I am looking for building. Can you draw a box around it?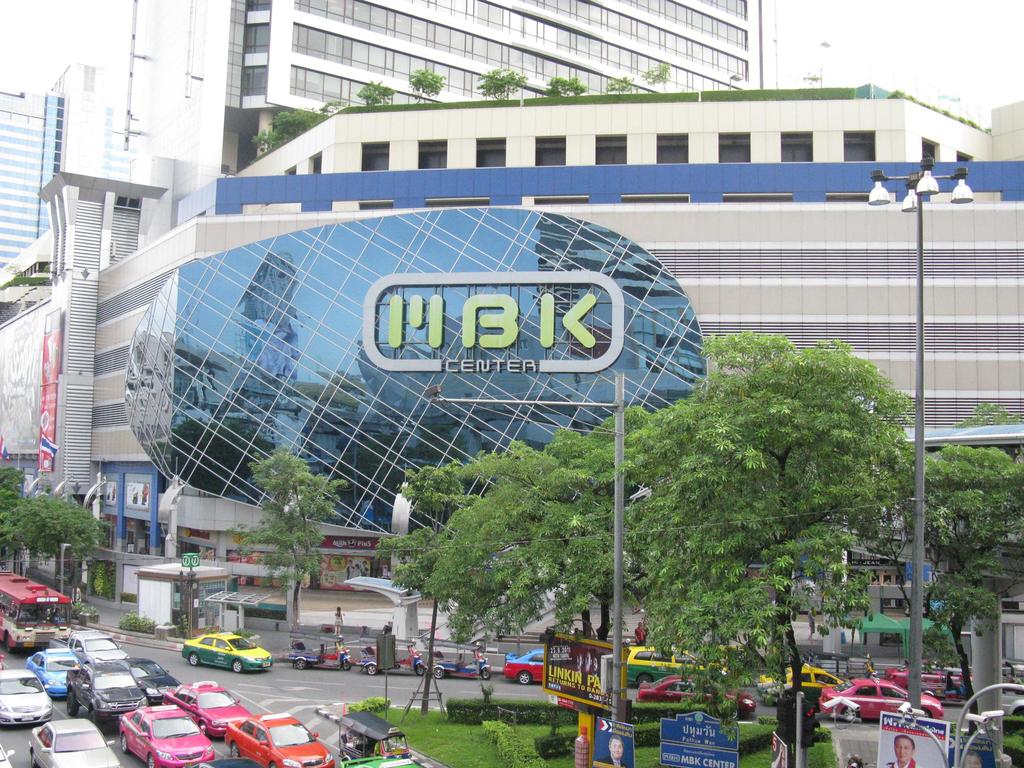
Sure, the bounding box is {"x1": 0, "y1": 66, "x2": 136, "y2": 272}.
